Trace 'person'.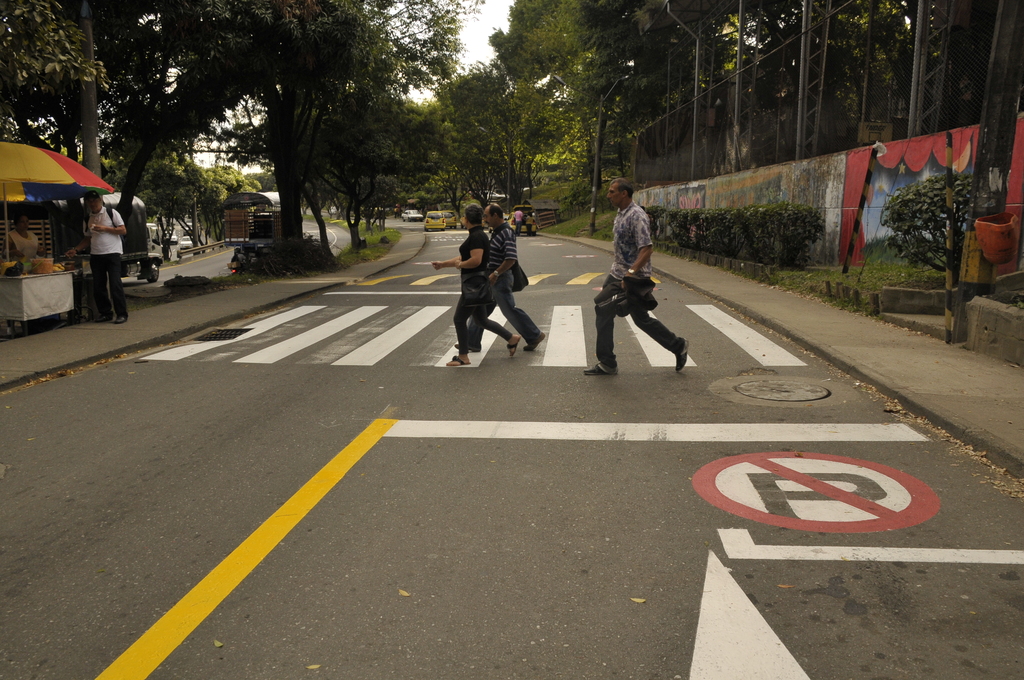
Traced to box=[599, 177, 683, 389].
